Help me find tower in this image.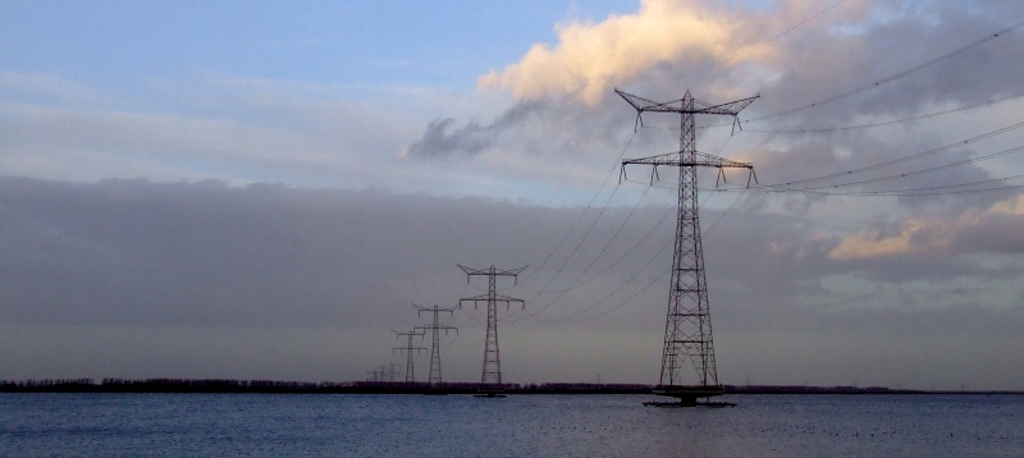
Found it: (595,63,774,411).
